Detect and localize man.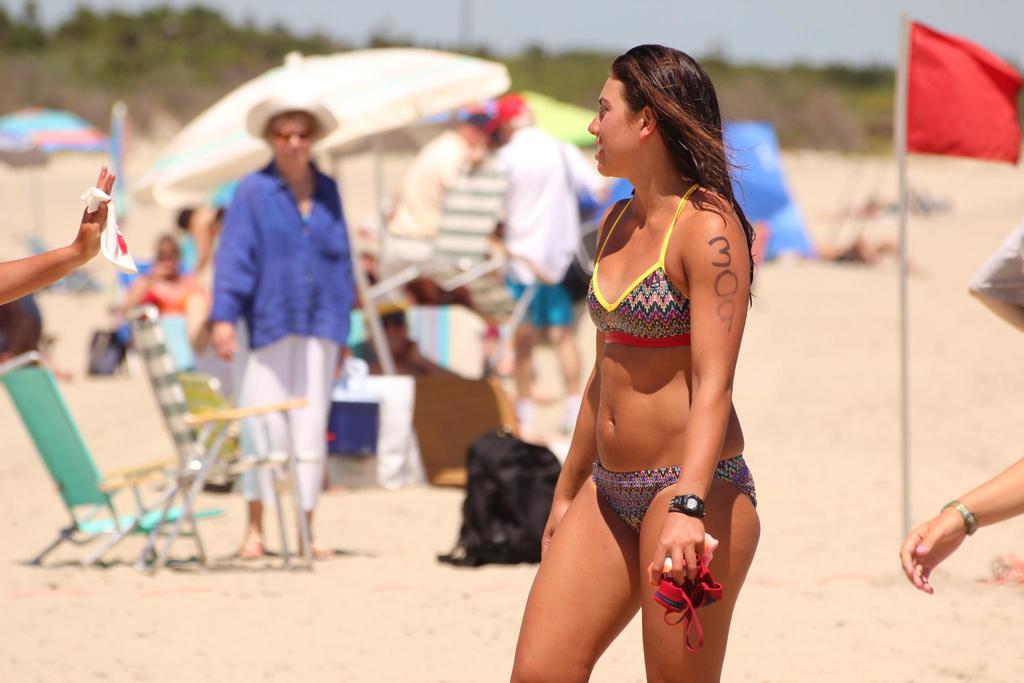
Localized at {"left": 382, "top": 91, "right": 499, "bottom": 271}.
